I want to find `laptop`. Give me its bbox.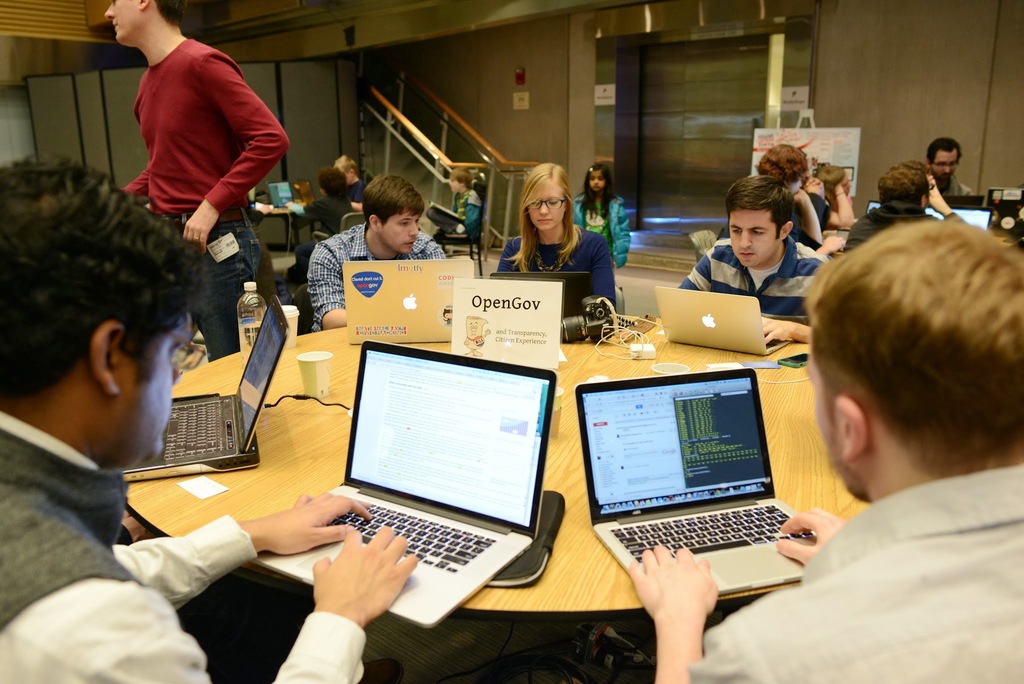
984/188/1023/233.
